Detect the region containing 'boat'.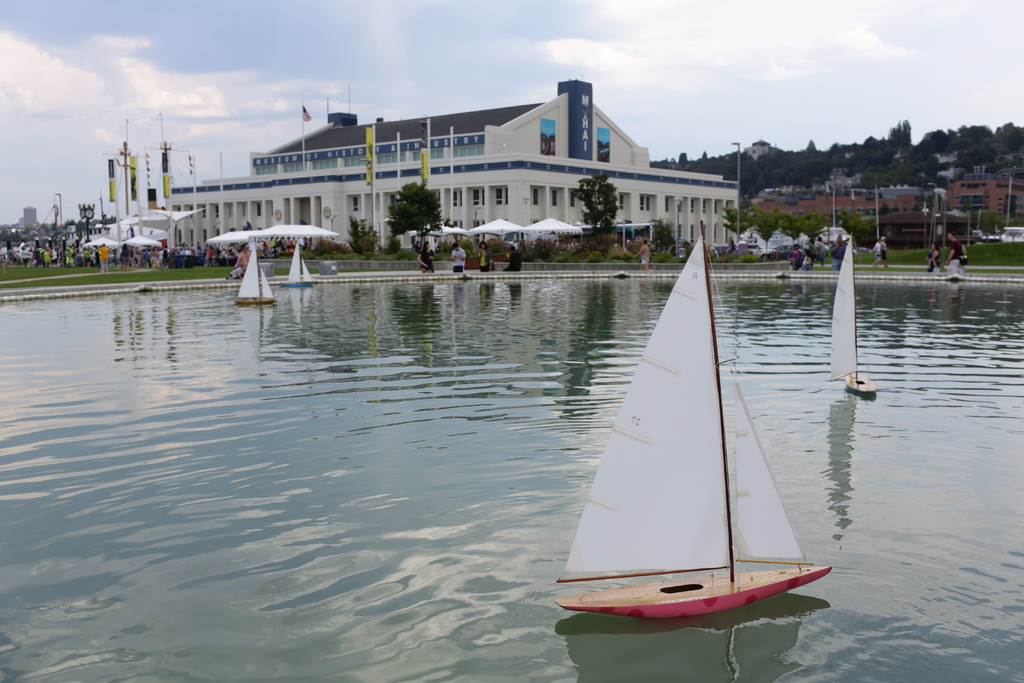
rect(554, 213, 838, 645).
